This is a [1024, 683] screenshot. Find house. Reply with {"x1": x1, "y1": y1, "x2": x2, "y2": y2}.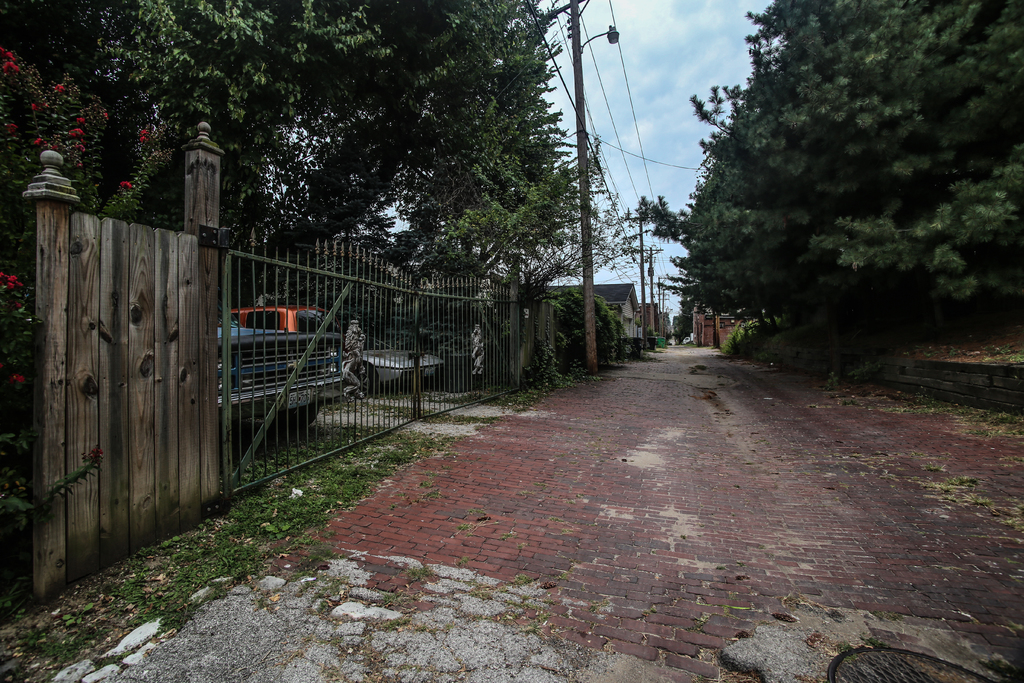
{"x1": 554, "y1": 275, "x2": 648, "y2": 348}.
